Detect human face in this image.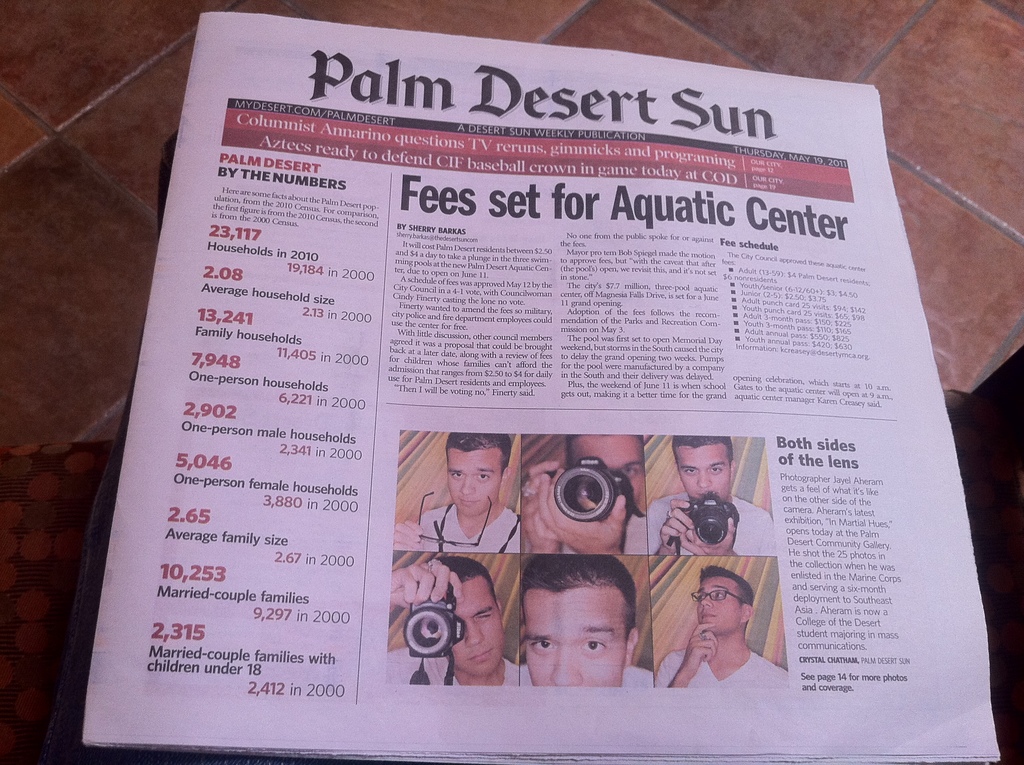
Detection: box=[570, 438, 645, 504].
